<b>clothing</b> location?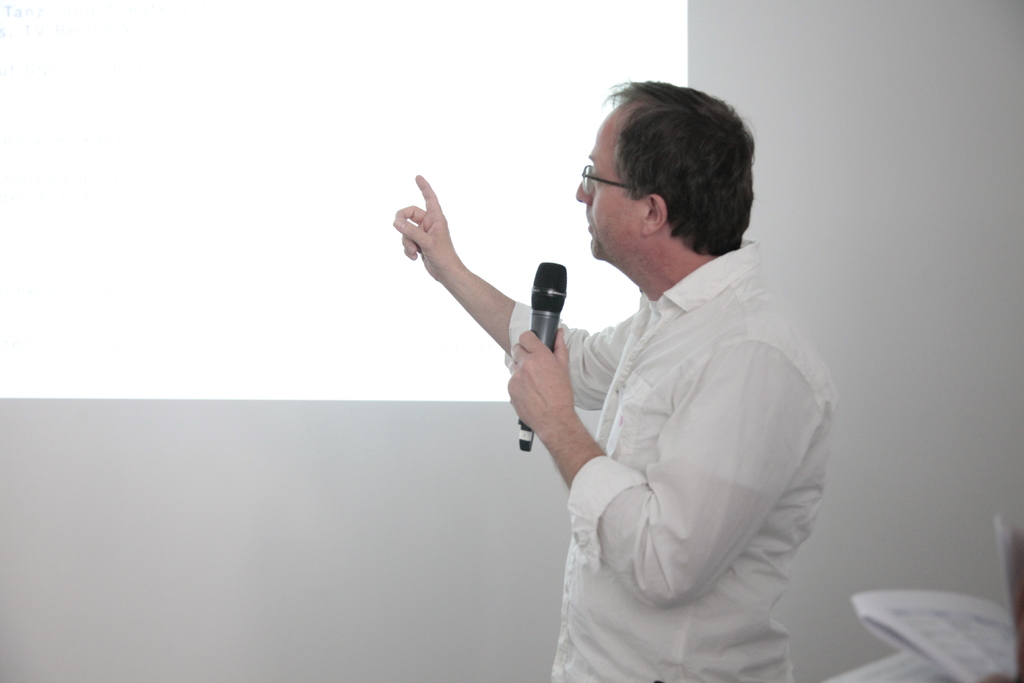
518:178:844:682
